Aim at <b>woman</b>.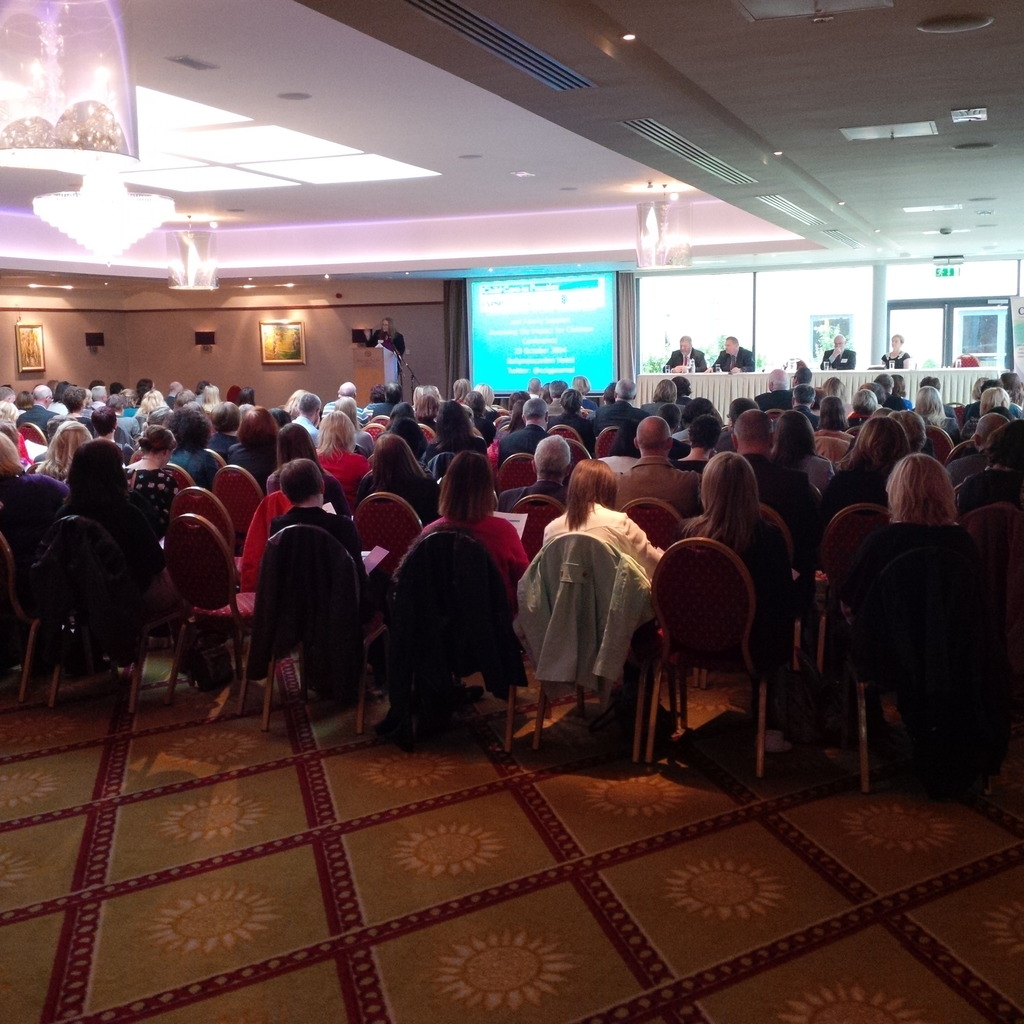
Aimed at [400, 437, 556, 625].
